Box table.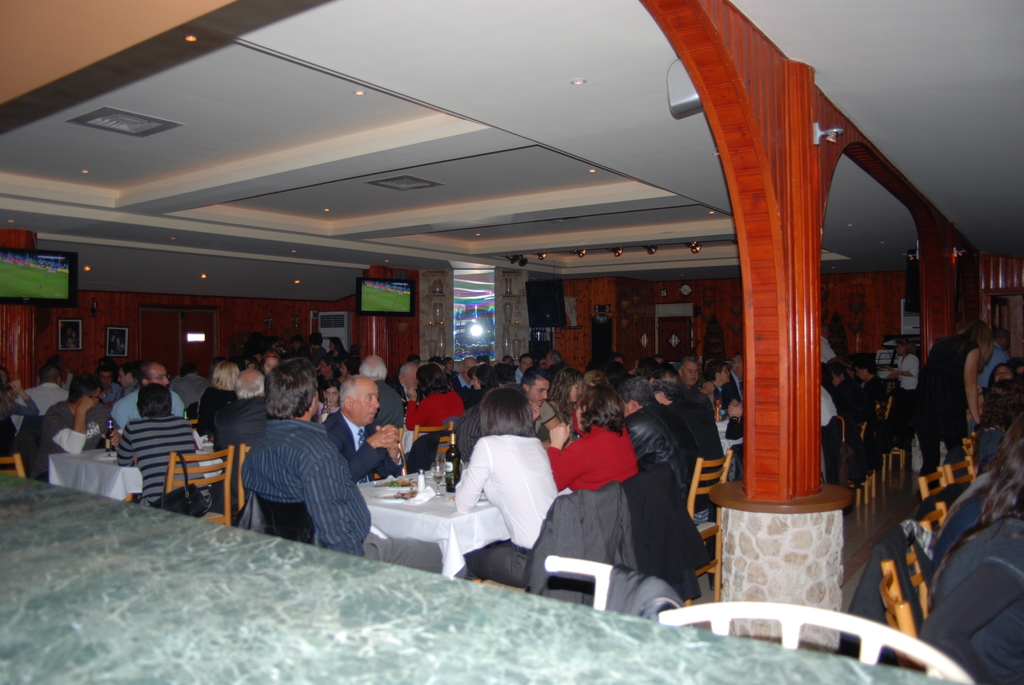
box=[347, 468, 490, 597].
